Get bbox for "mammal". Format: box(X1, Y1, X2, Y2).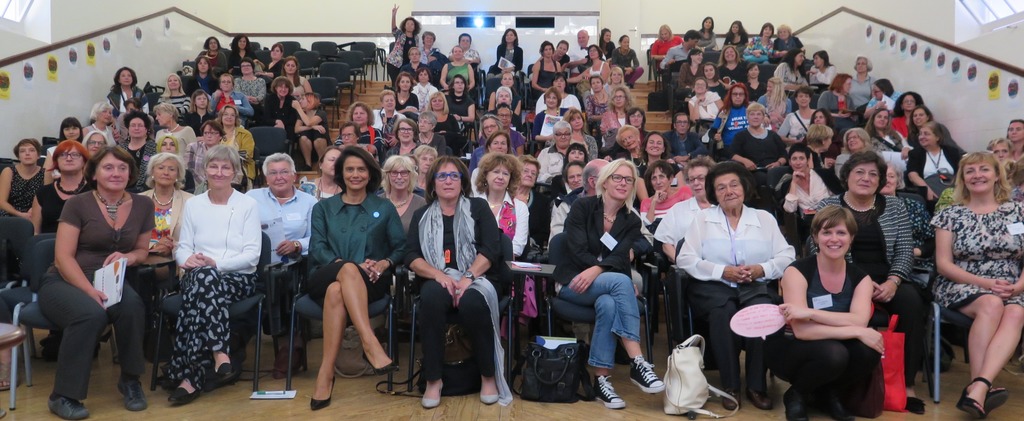
box(85, 99, 119, 147).
